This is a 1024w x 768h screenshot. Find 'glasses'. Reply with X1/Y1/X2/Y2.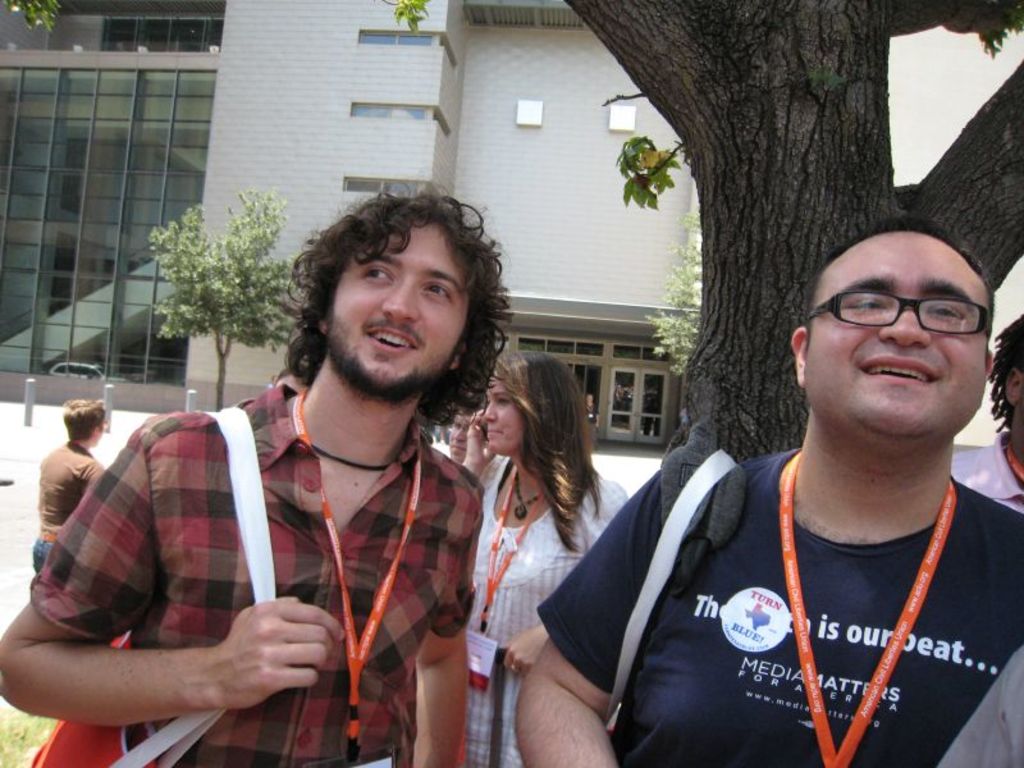
796/285/996/338.
